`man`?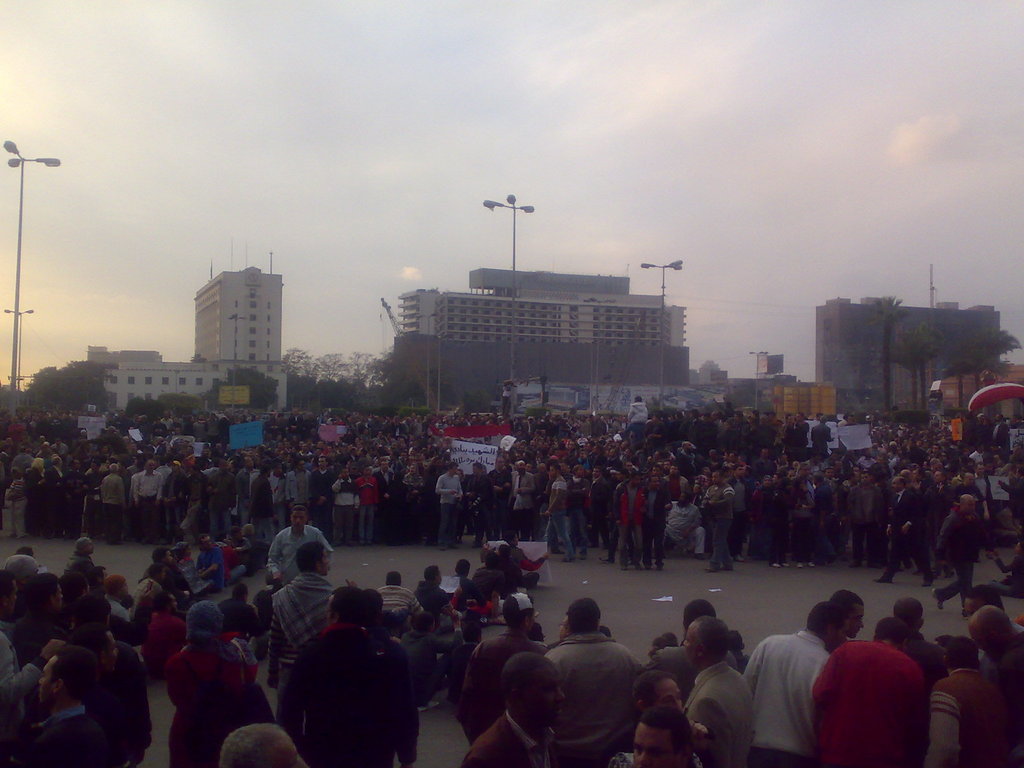
x1=402 y1=605 x2=464 y2=705
